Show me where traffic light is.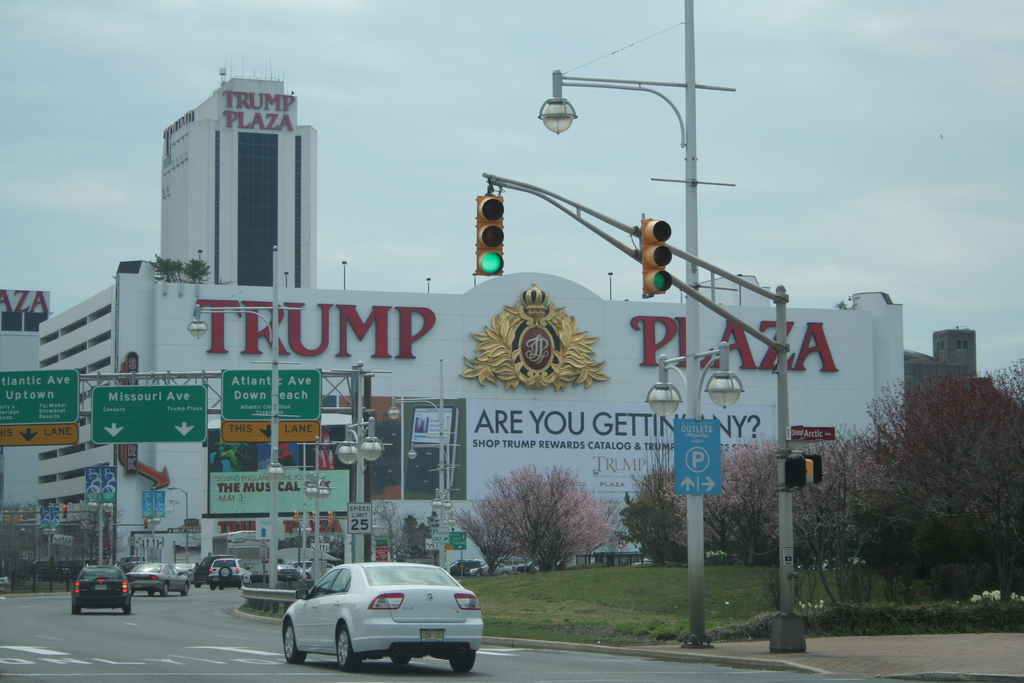
traffic light is at box(641, 213, 673, 300).
